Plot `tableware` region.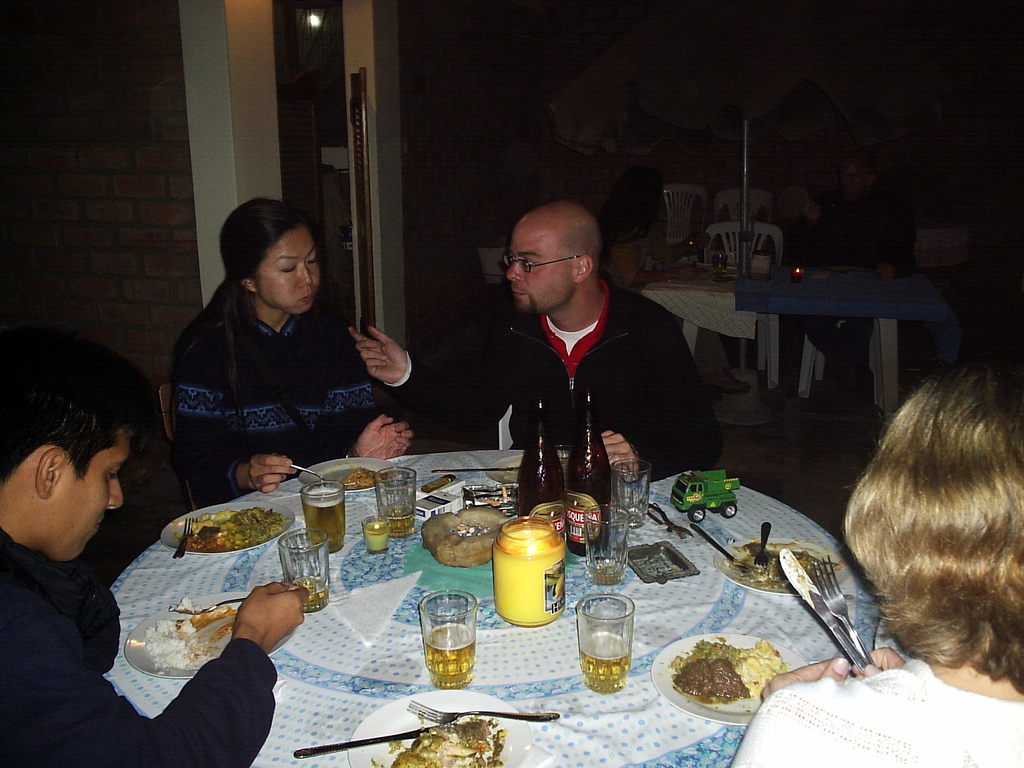
Plotted at bbox(361, 518, 392, 556).
